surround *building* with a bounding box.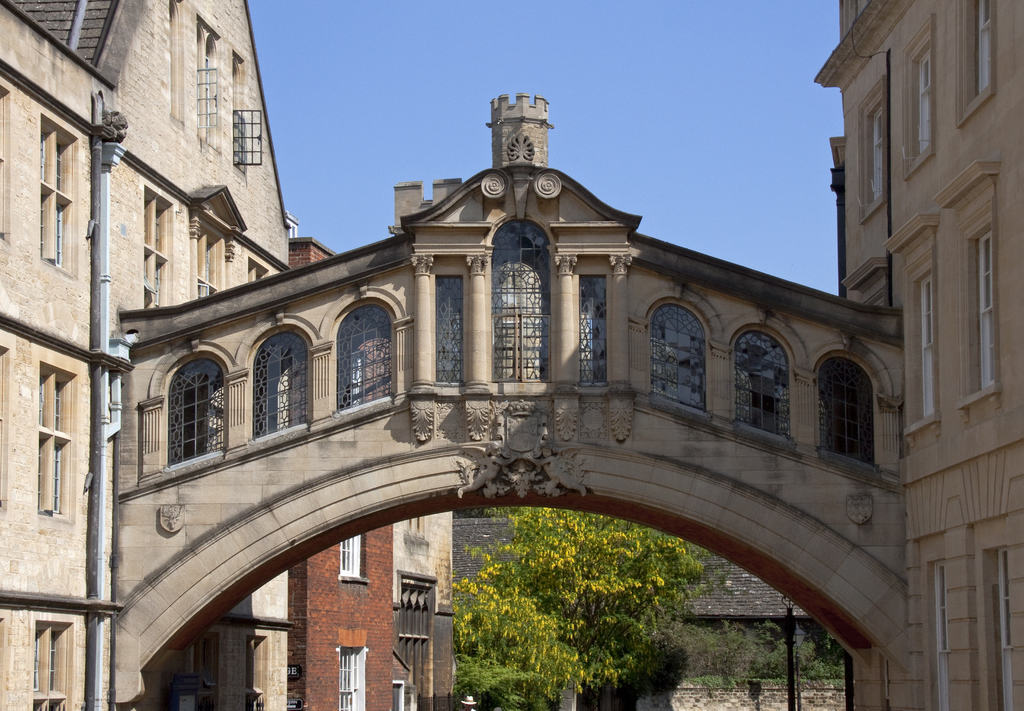
locate(812, 0, 1023, 710).
